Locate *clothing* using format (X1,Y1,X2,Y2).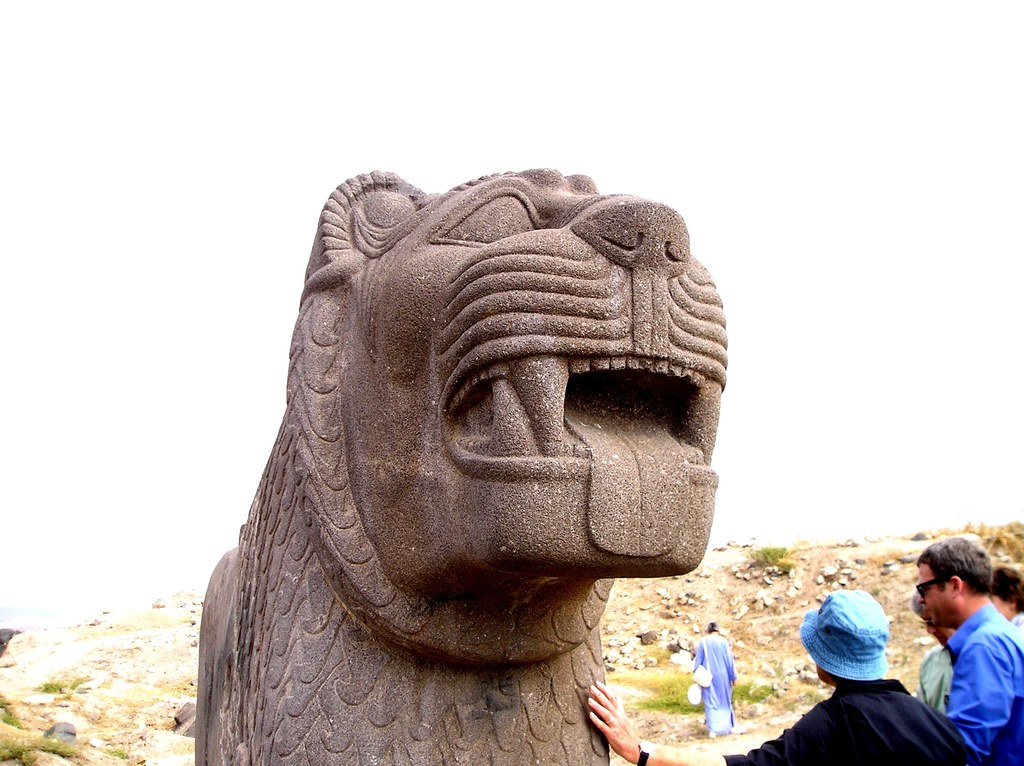
(720,675,968,765).
